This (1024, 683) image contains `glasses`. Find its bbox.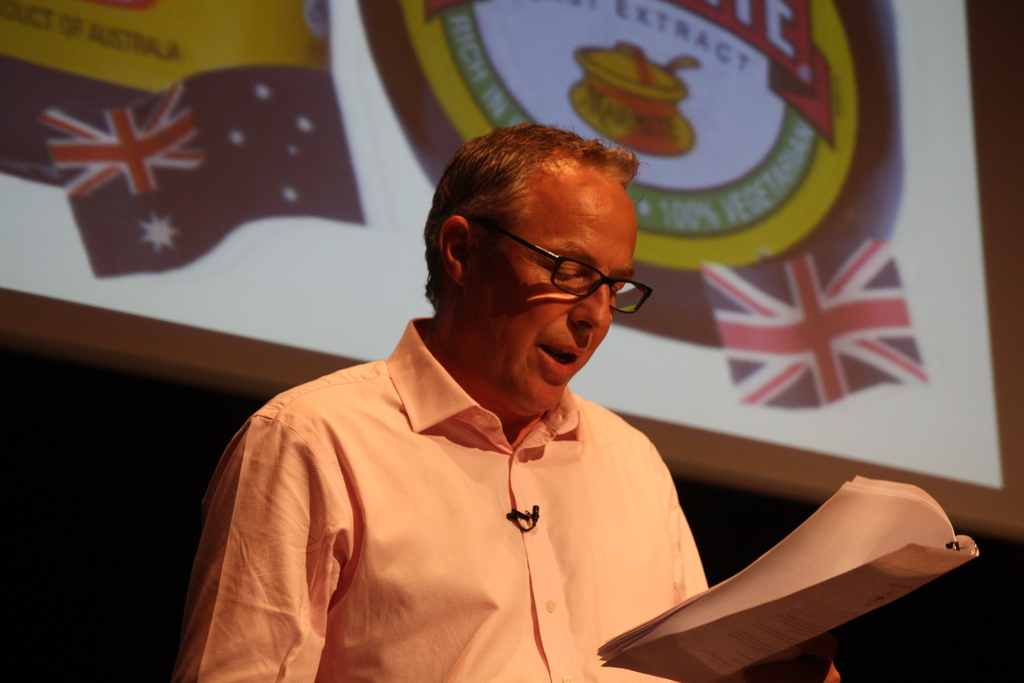
[450,210,646,317].
